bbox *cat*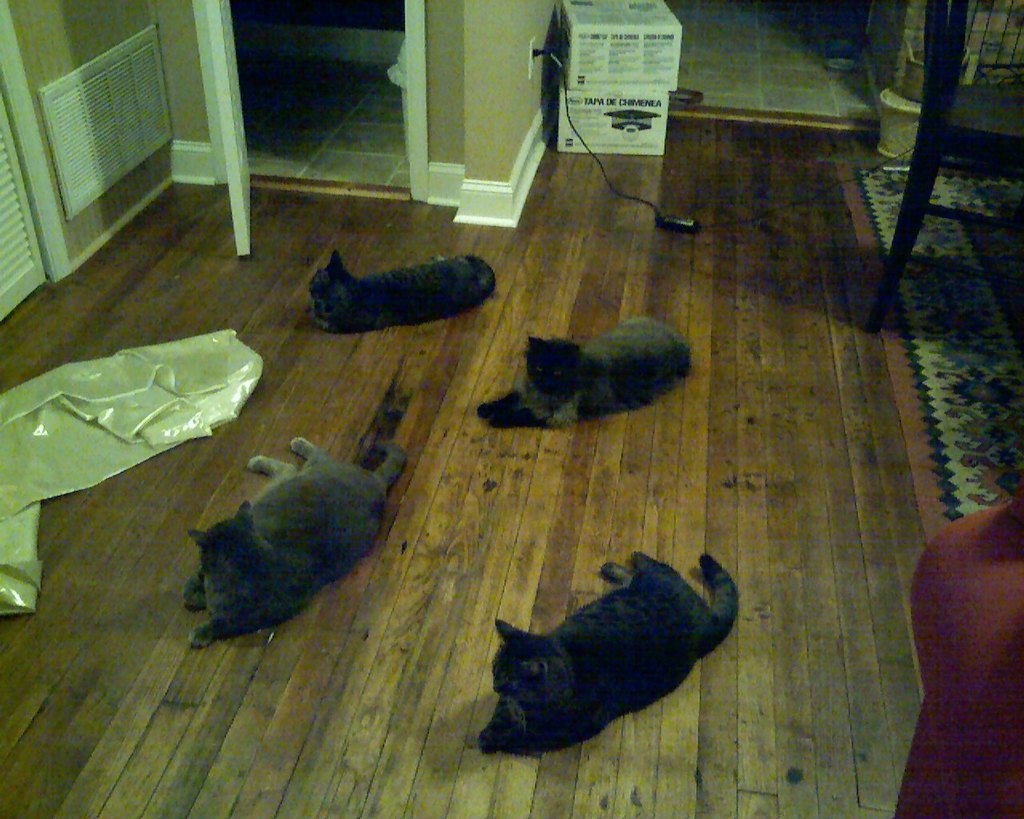
476/314/687/427
